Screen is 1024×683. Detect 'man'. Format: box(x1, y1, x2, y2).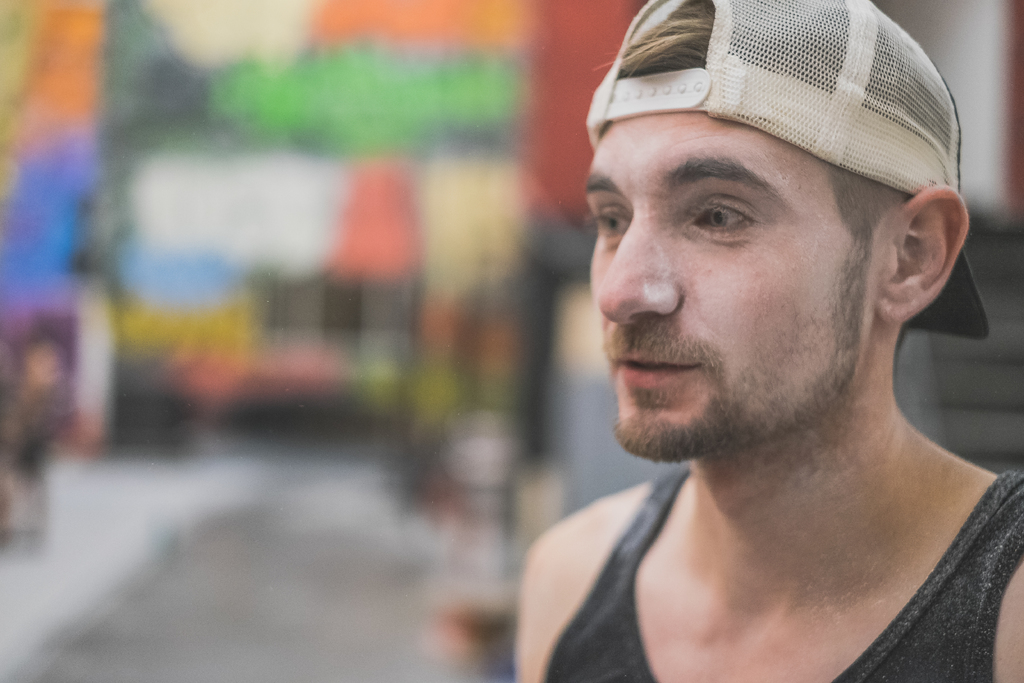
box(513, 0, 1023, 682).
